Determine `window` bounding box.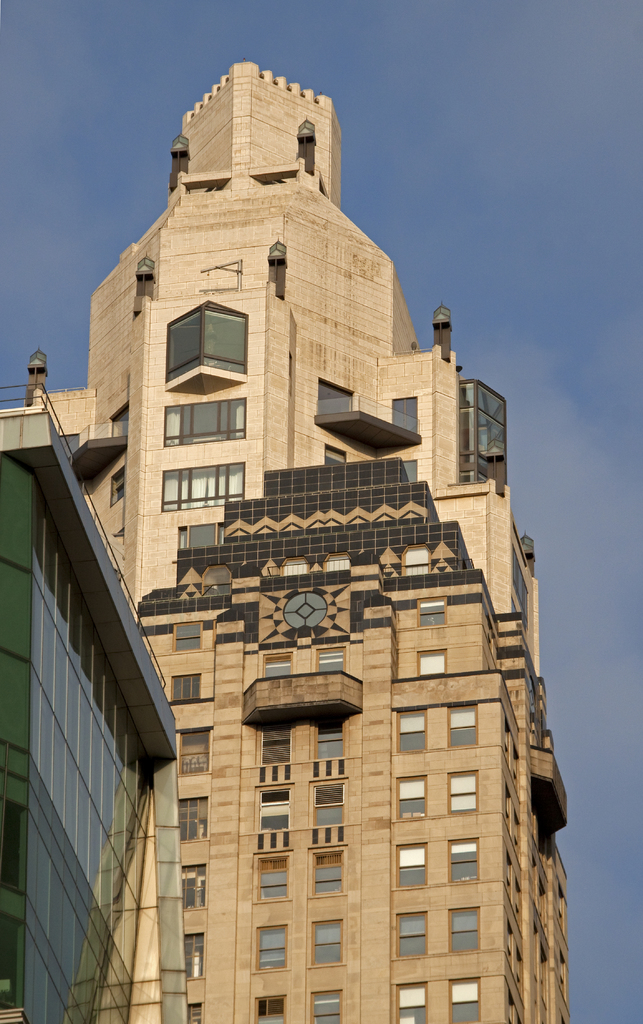
Determined: [x1=396, y1=982, x2=422, y2=1023].
